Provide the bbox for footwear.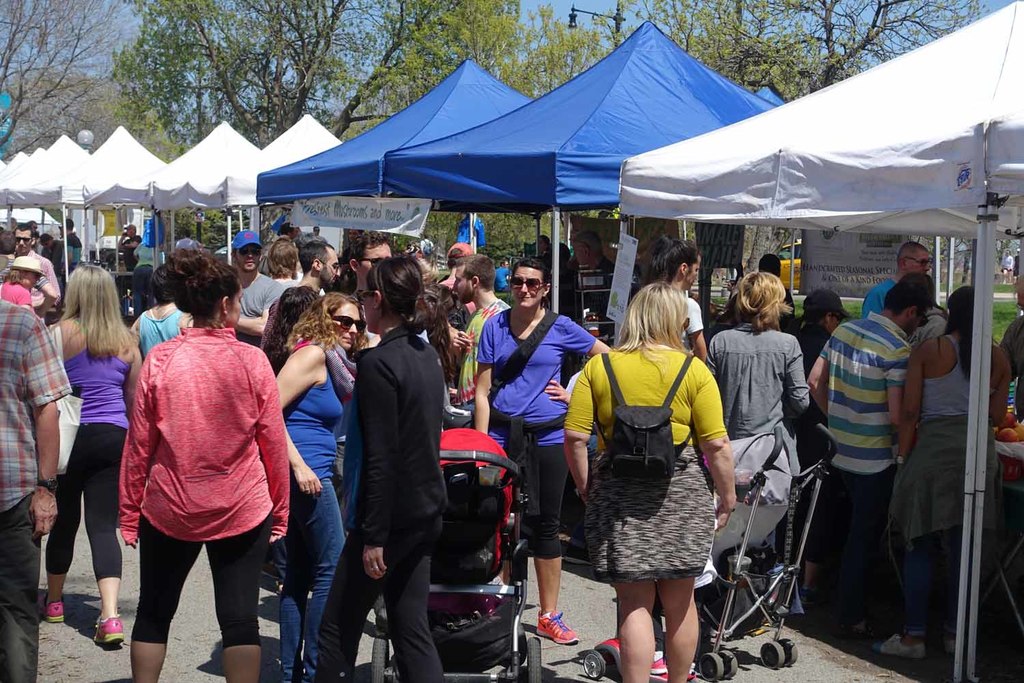
rect(870, 628, 933, 663).
